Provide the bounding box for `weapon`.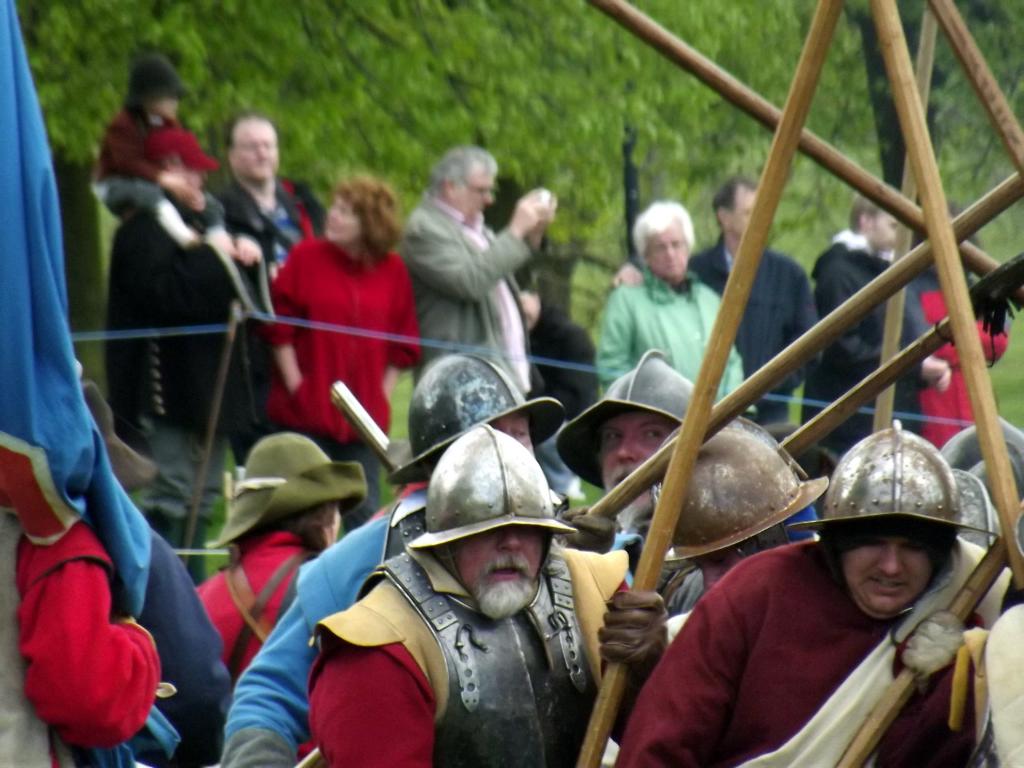
pyautogui.locateOnScreen(933, 0, 1023, 176).
